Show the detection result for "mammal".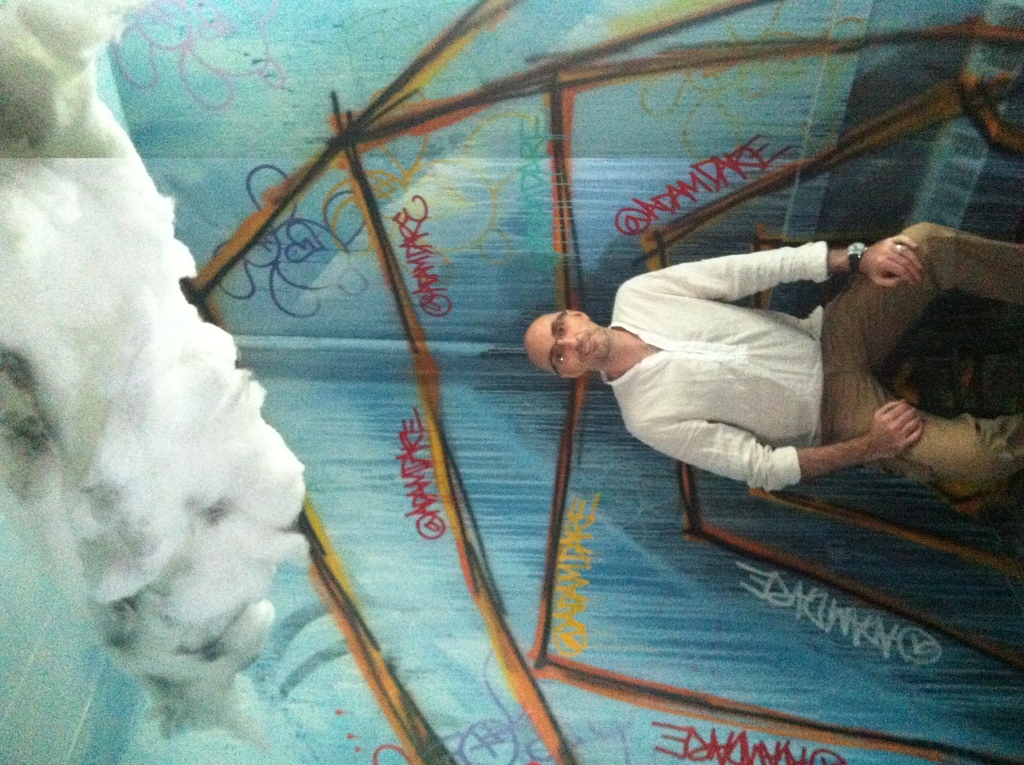
BBox(510, 220, 946, 519).
